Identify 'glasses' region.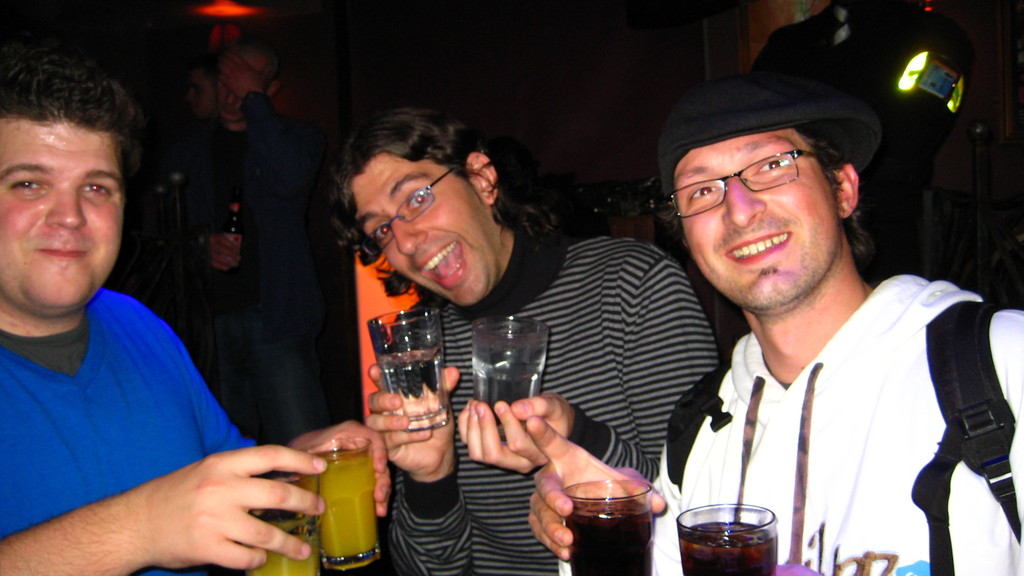
Region: pyautogui.locateOnScreen(680, 138, 871, 218).
